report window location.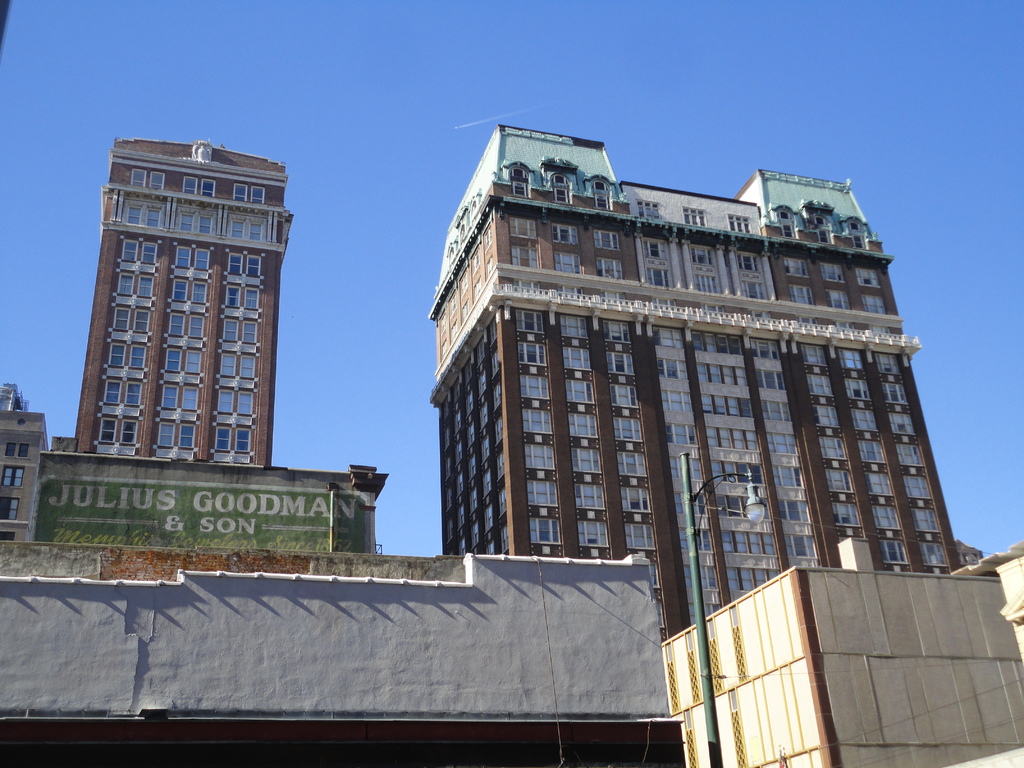
Report: [x1=577, y1=517, x2=609, y2=547].
